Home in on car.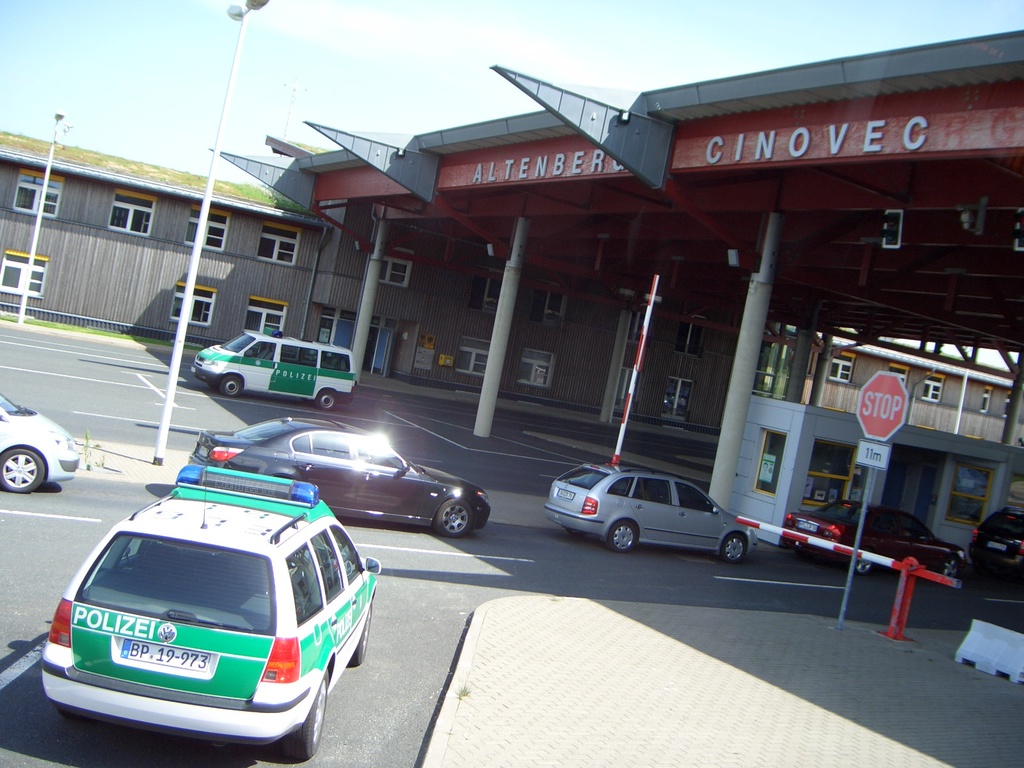
Homed in at region(959, 507, 1023, 586).
